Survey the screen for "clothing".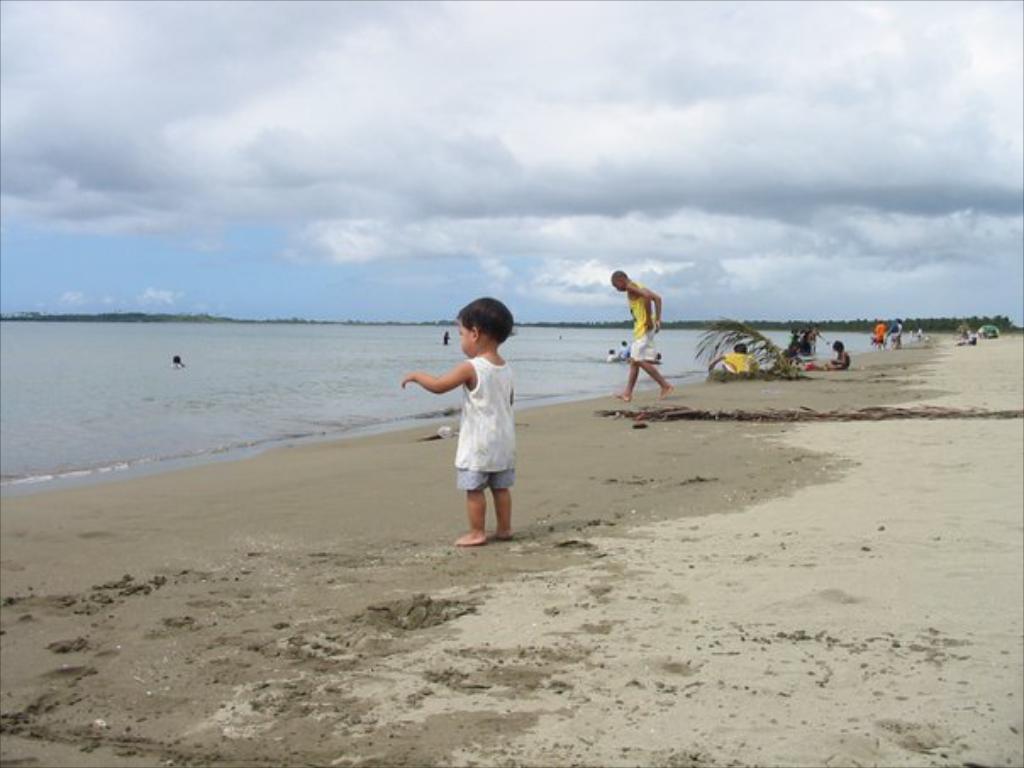
Survey found: (left=726, top=353, right=751, bottom=371).
